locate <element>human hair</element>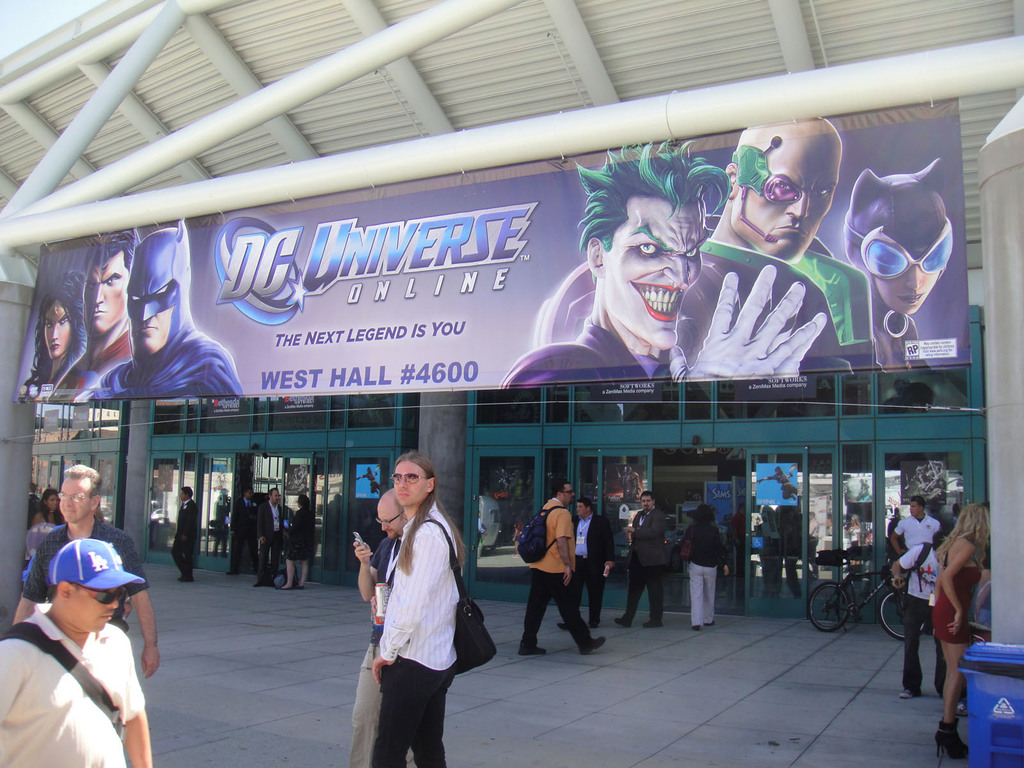
x1=934 y1=502 x2=988 y2=569
